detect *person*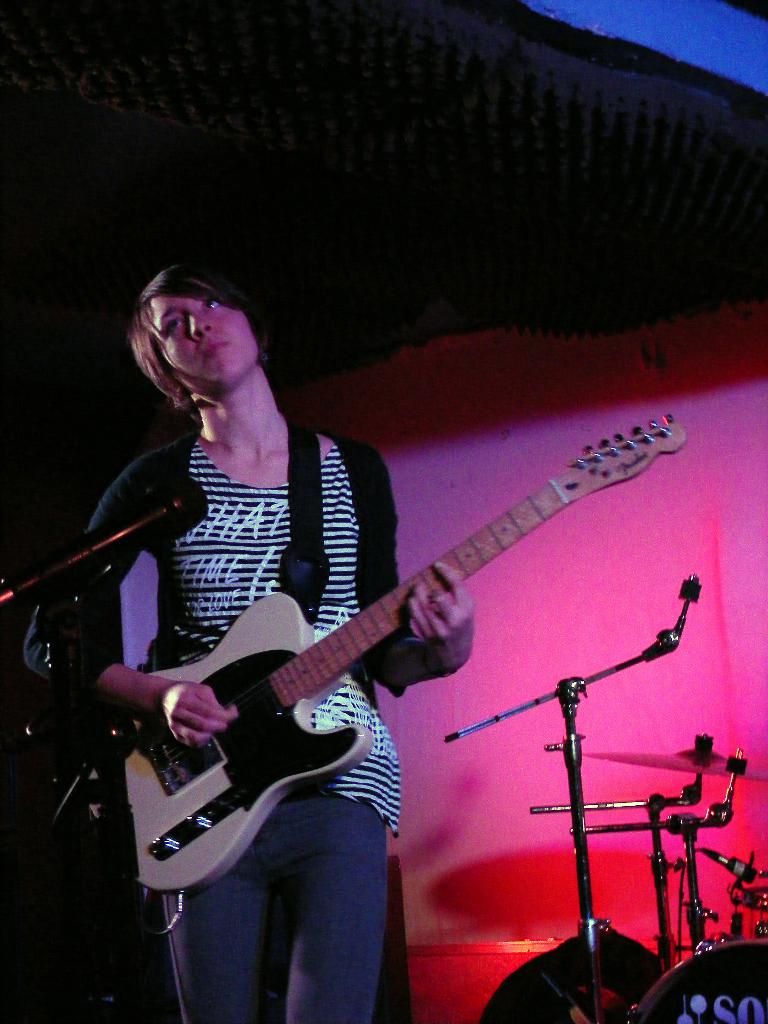
rect(113, 328, 520, 967)
